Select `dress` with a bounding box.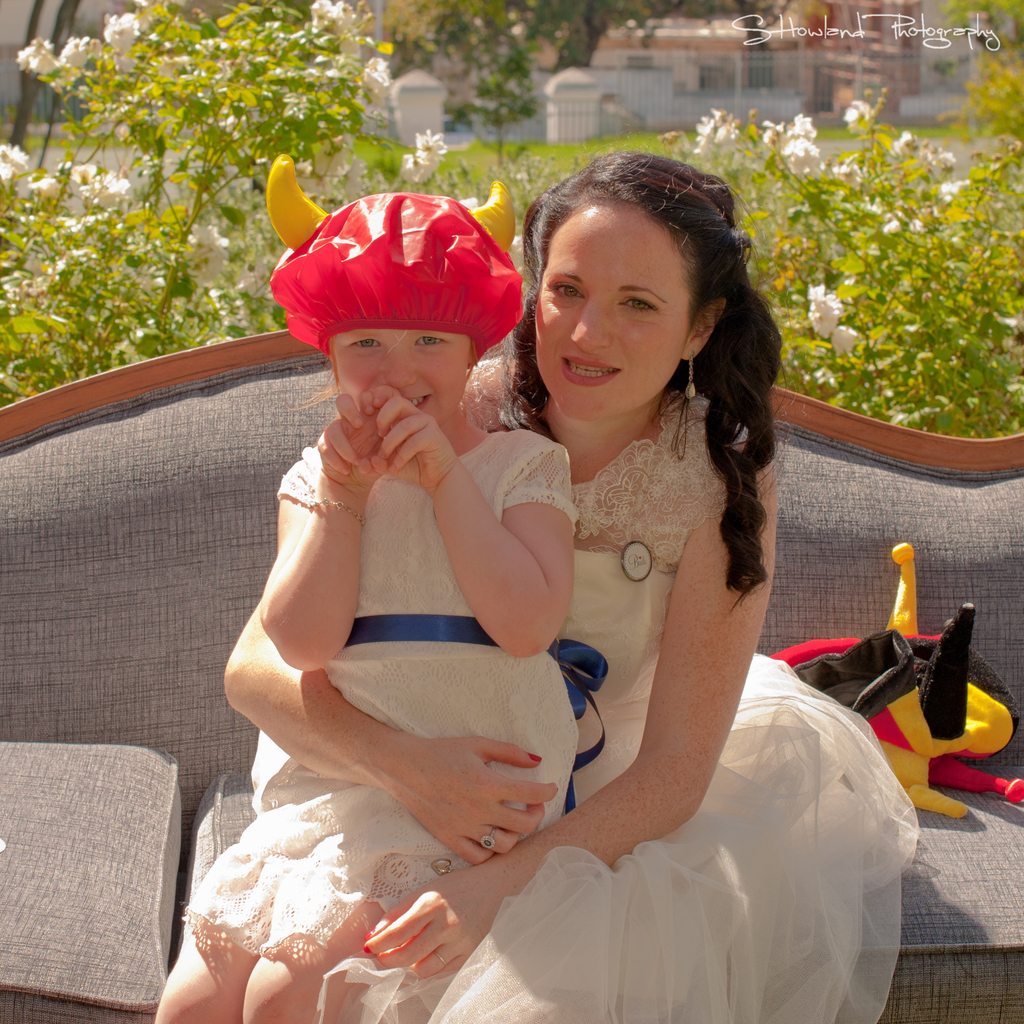
314:361:919:1023.
